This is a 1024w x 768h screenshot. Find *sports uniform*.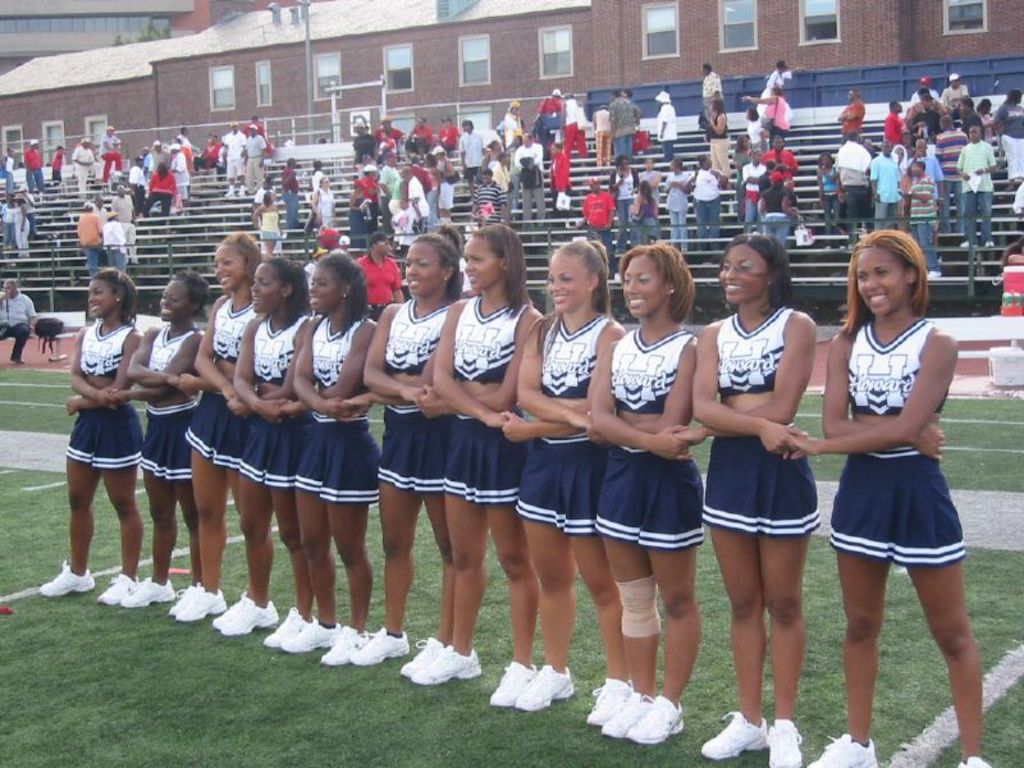
Bounding box: select_region(40, 319, 142, 603).
